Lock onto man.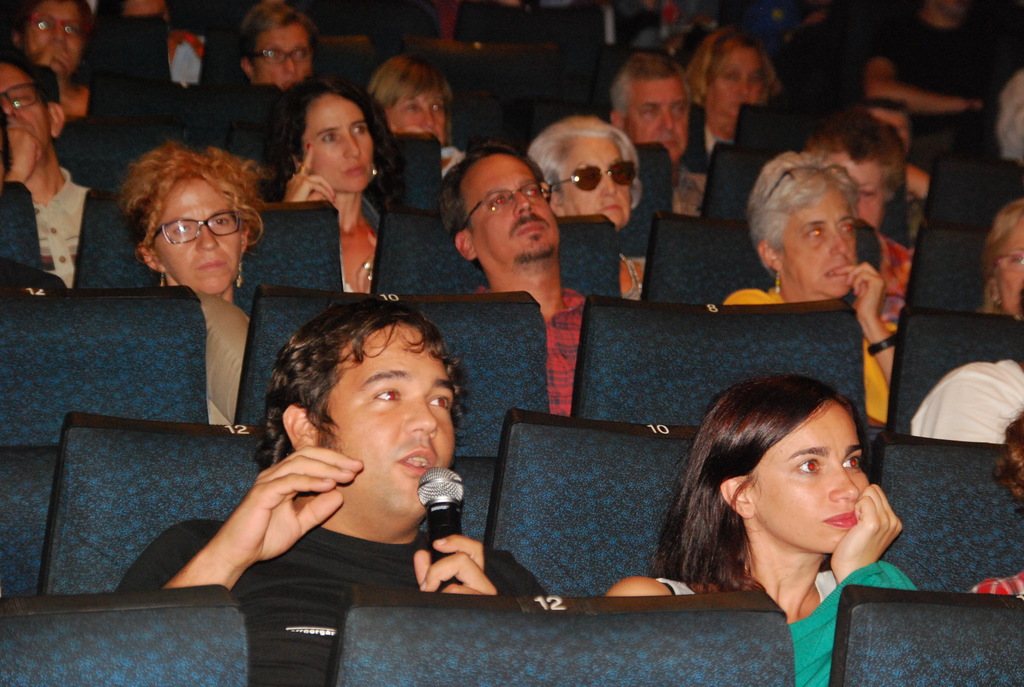
Locked: 862/0/1023/115.
